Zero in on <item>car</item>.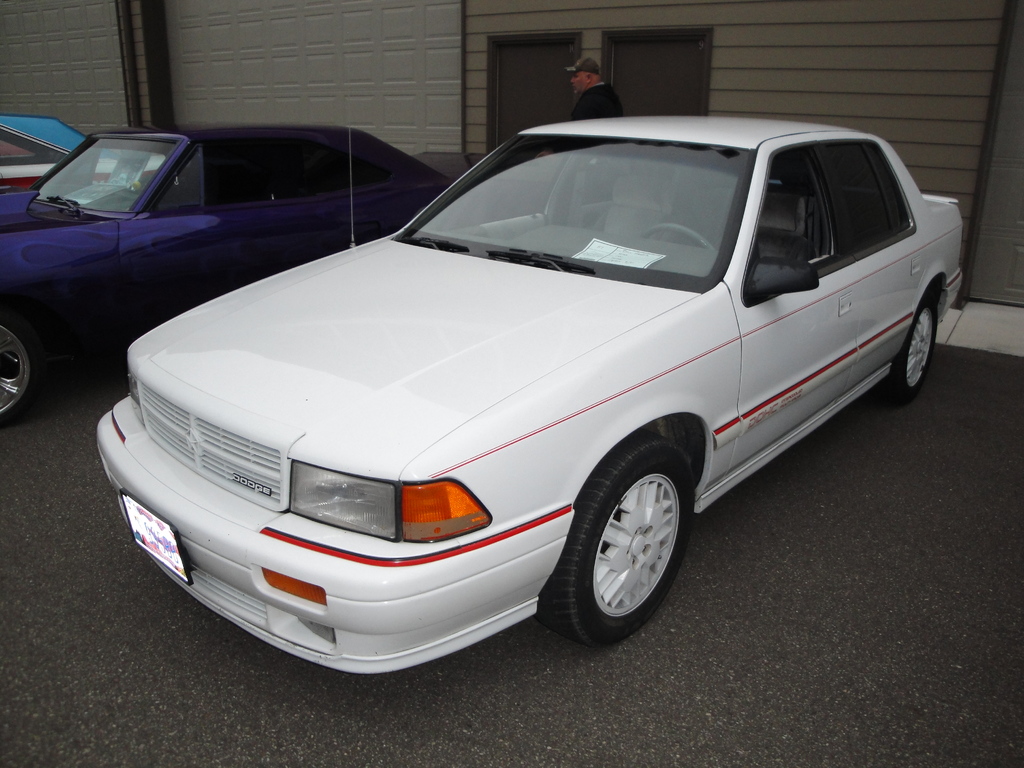
Zeroed in: box(0, 116, 92, 191).
